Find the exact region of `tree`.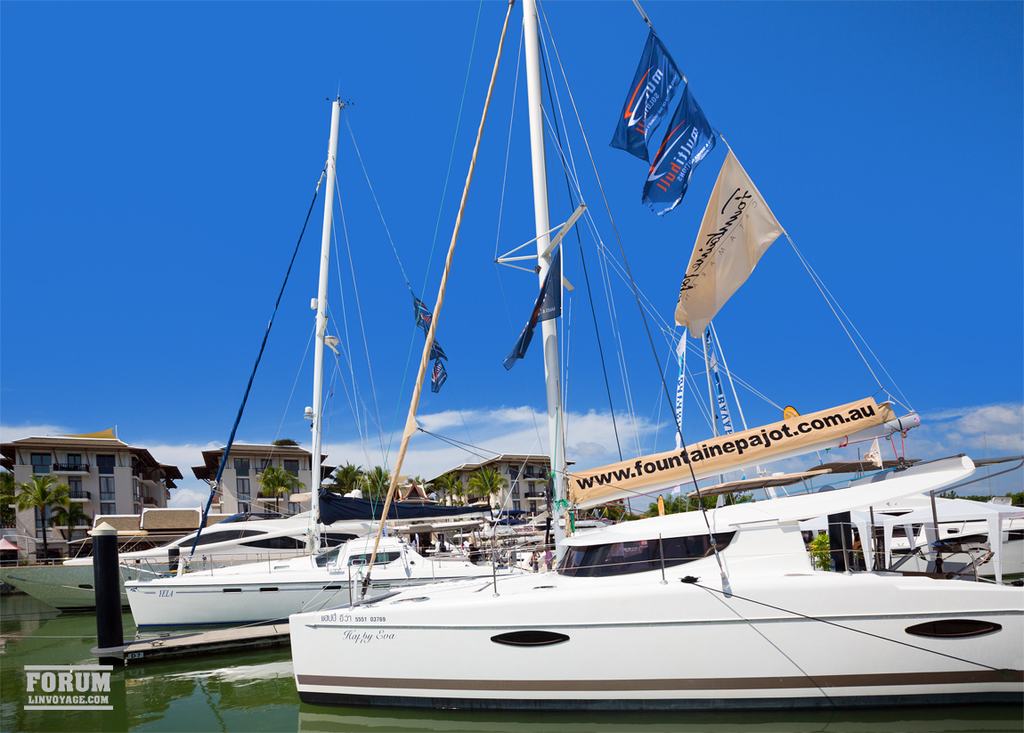
Exact region: box=[255, 464, 306, 524].
